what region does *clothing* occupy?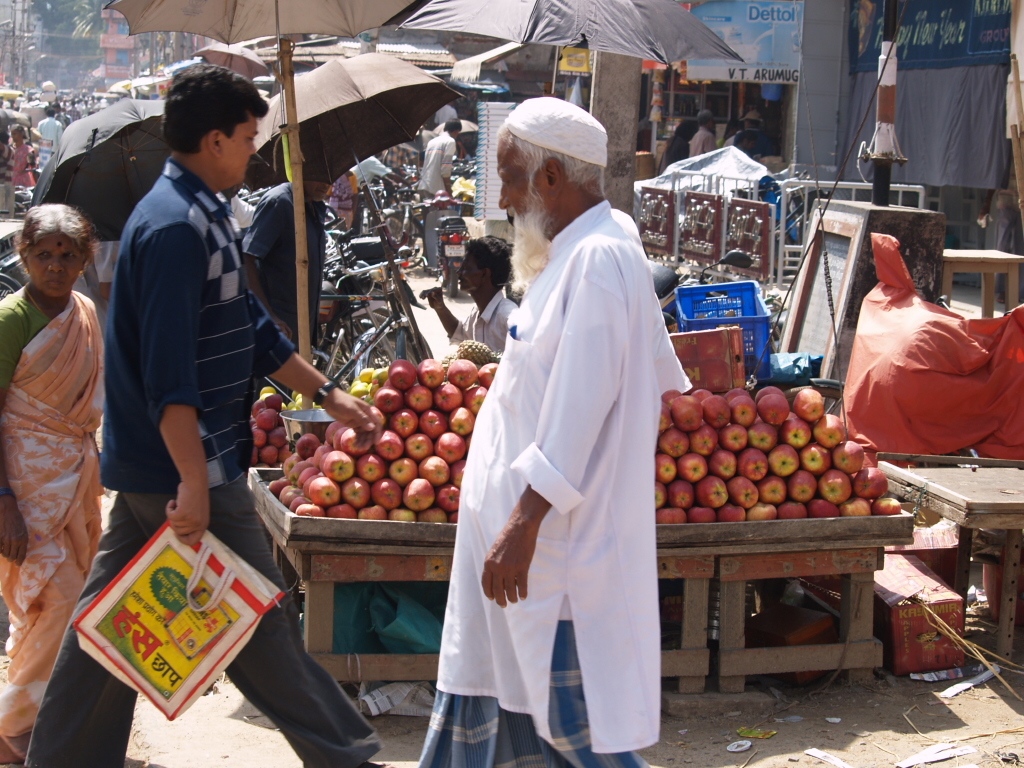
left=418, top=202, right=690, bottom=767.
